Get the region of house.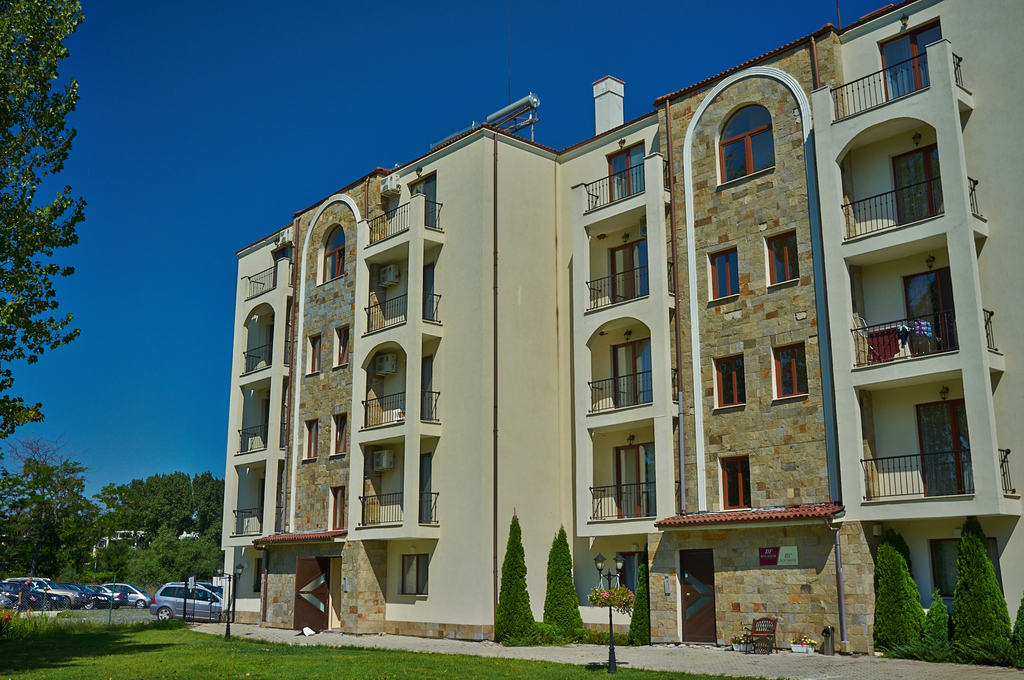
646 20 867 652.
